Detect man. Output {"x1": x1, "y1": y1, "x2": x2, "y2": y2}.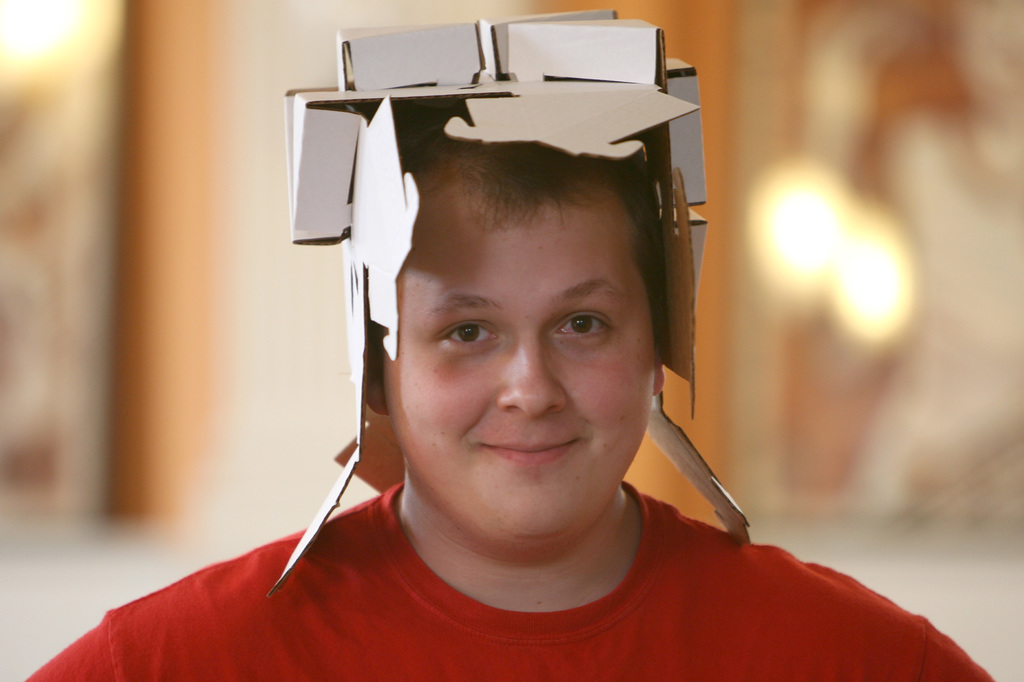
{"x1": 188, "y1": 36, "x2": 854, "y2": 681}.
